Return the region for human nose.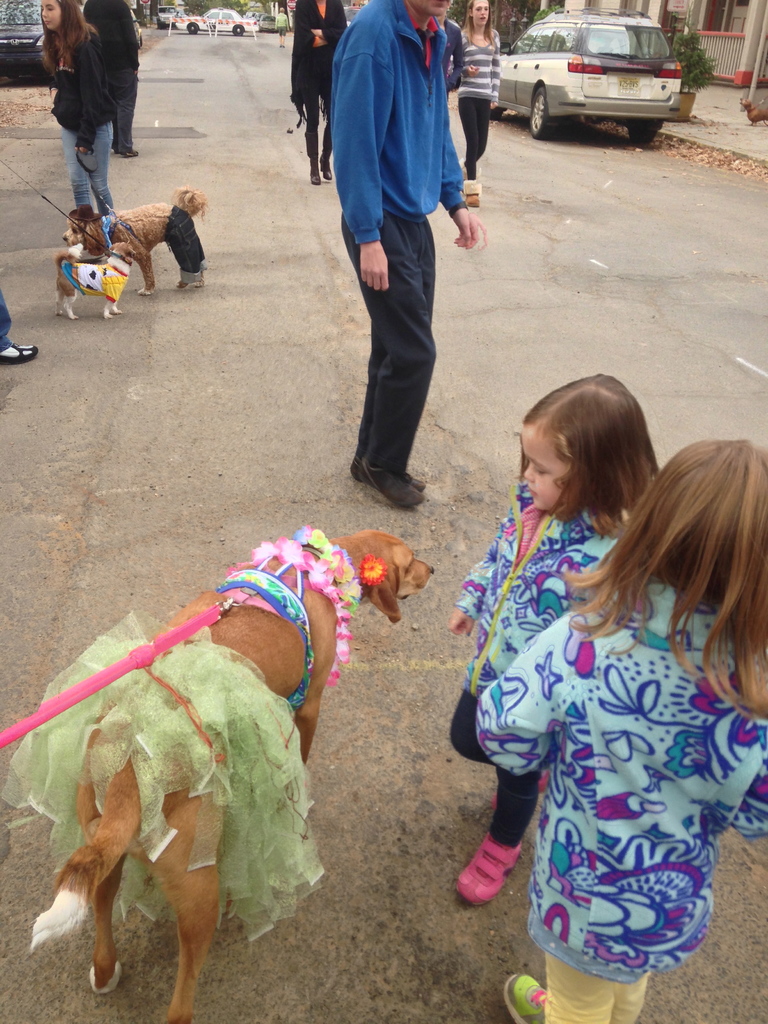
<bbox>521, 464, 535, 483</bbox>.
